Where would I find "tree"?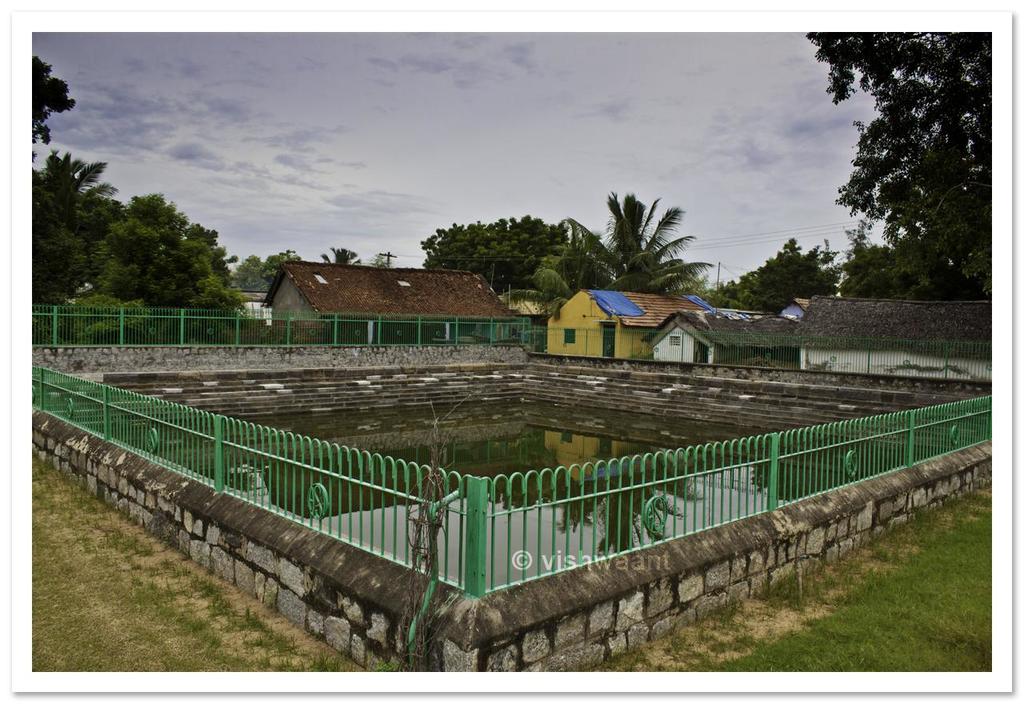
At detection(206, 238, 317, 324).
